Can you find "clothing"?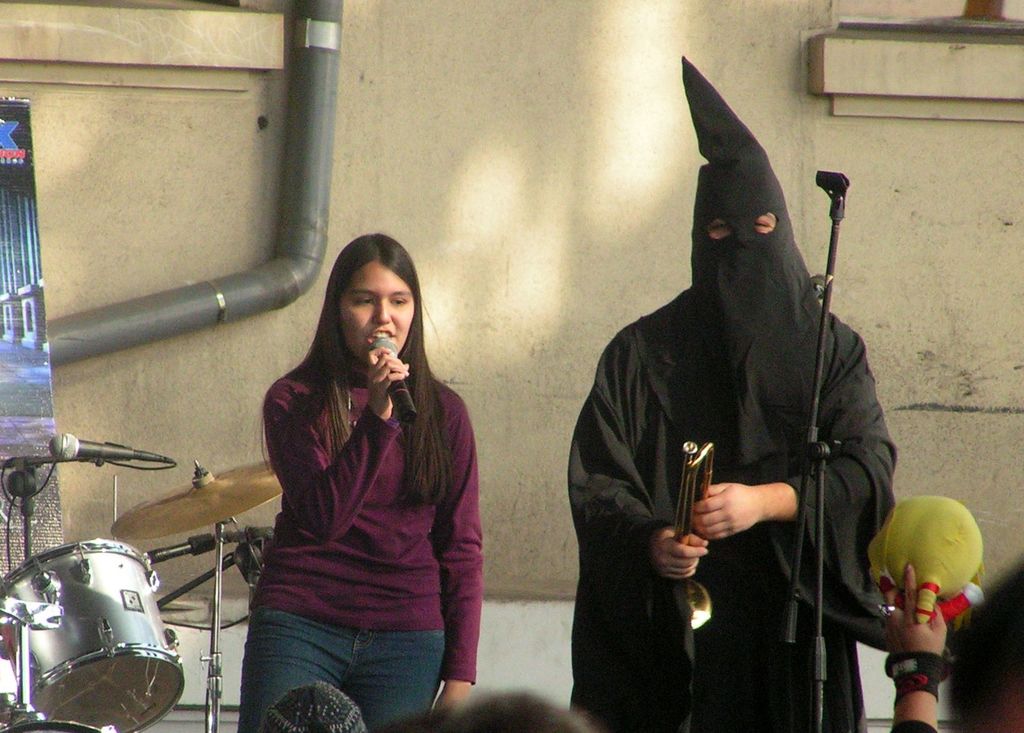
Yes, bounding box: {"x1": 573, "y1": 140, "x2": 920, "y2": 732}.
